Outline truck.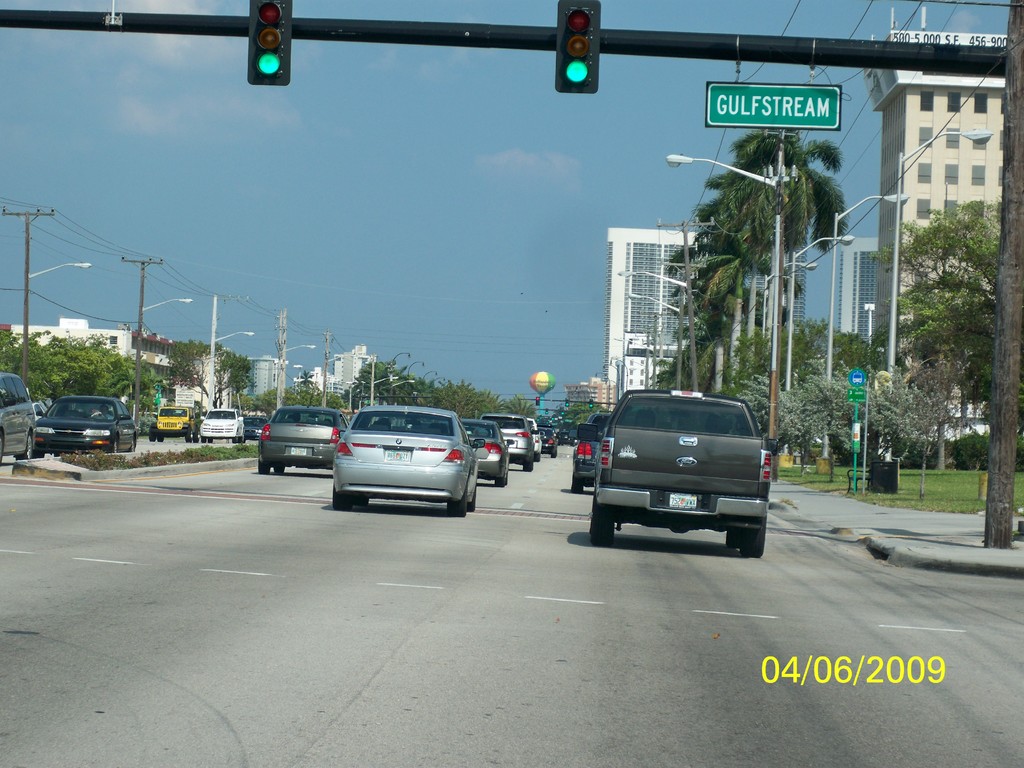
Outline: <region>593, 385, 767, 559</region>.
